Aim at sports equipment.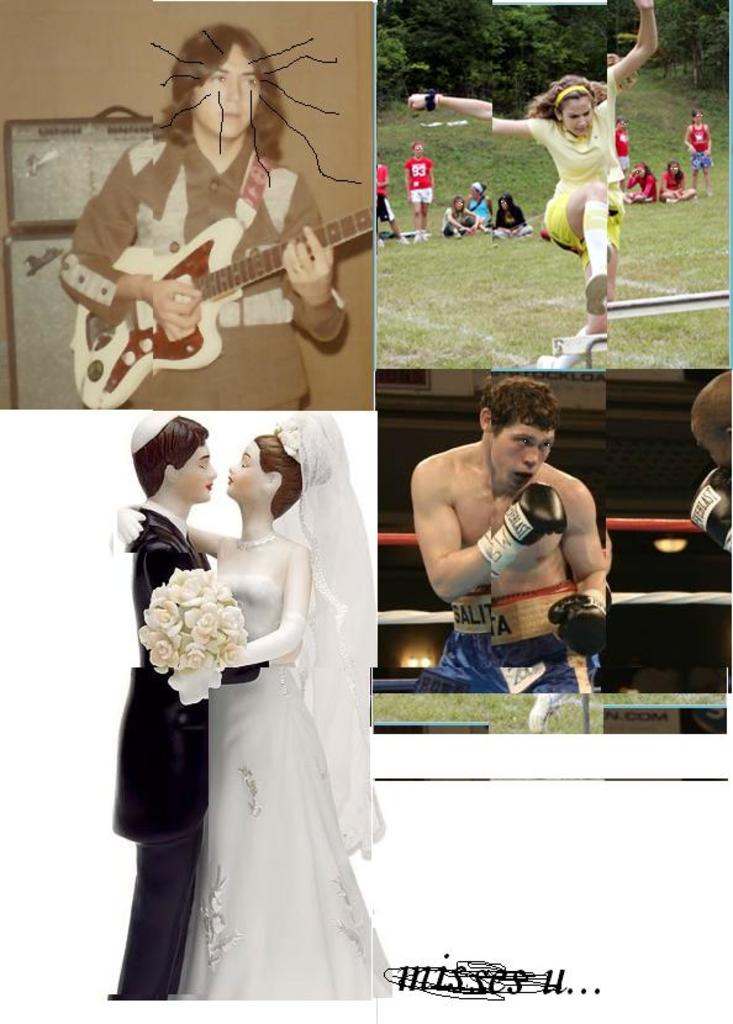
Aimed at <box>687,465,732,556</box>.
